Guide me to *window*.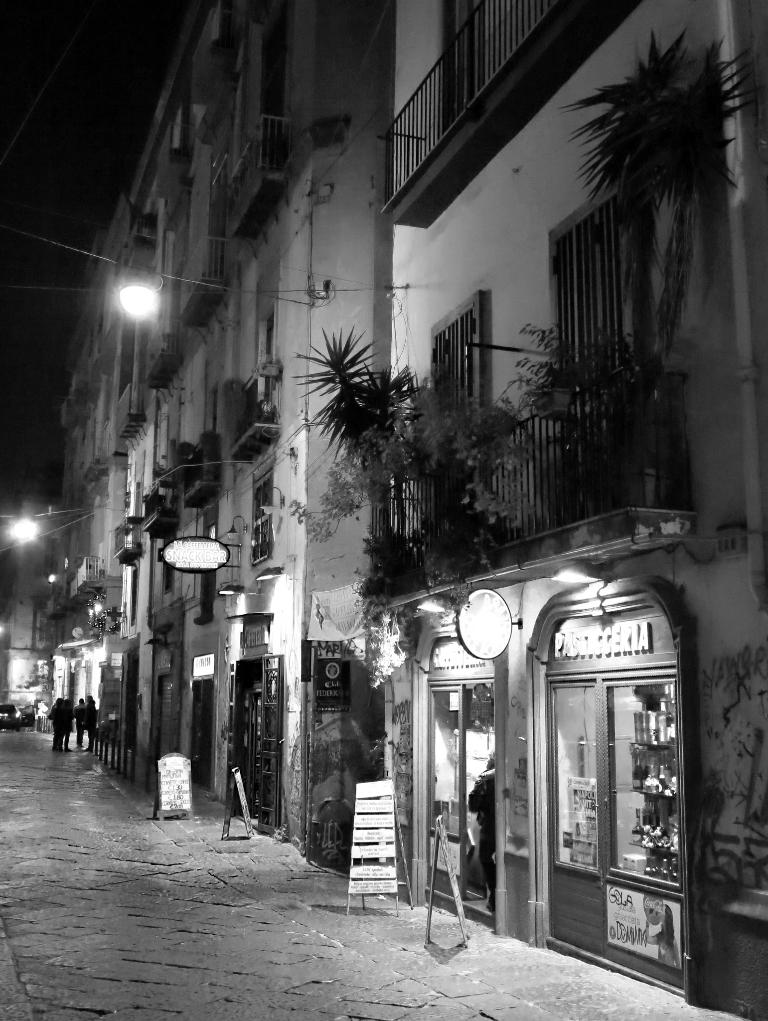
Guidance: (left=534, top=571, right=689, bottom=919).
